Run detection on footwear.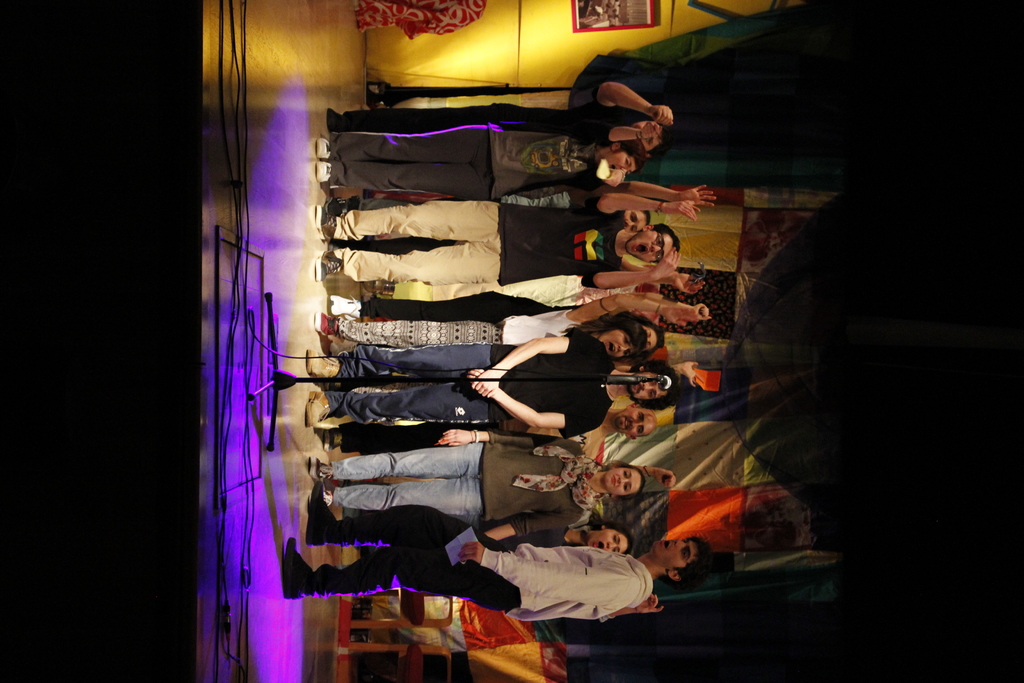
Result: <bbox>316, 203, 334, 243</bbox>.
